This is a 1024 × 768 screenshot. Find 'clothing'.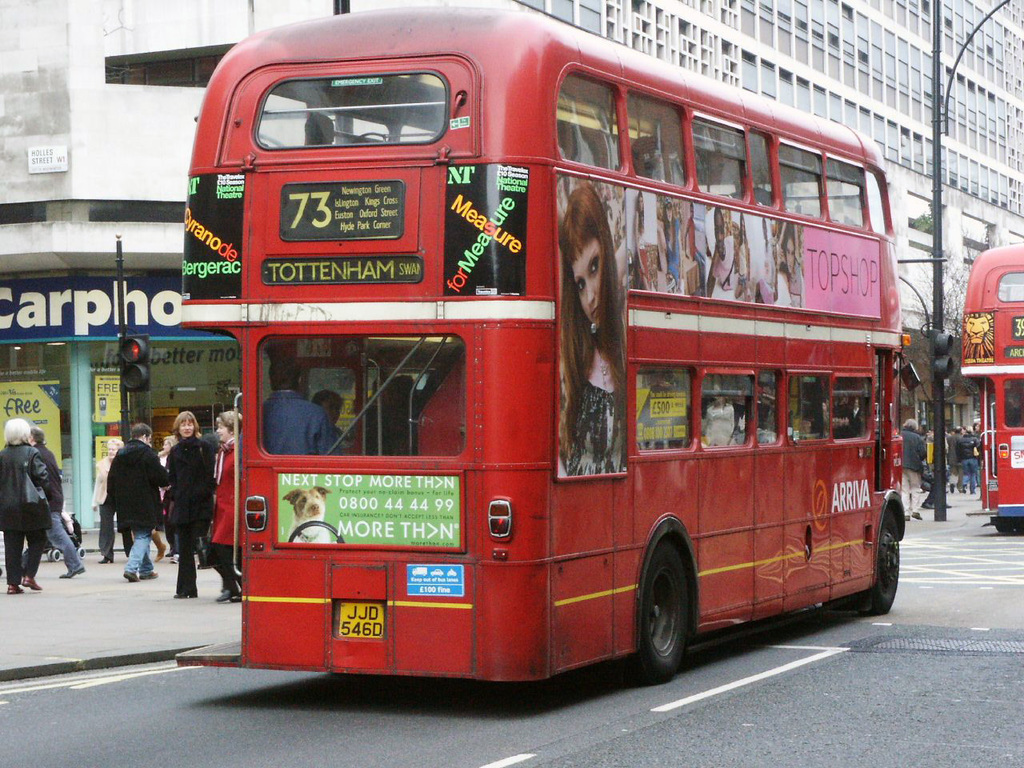
Bounding box: [18,447,82,571].
